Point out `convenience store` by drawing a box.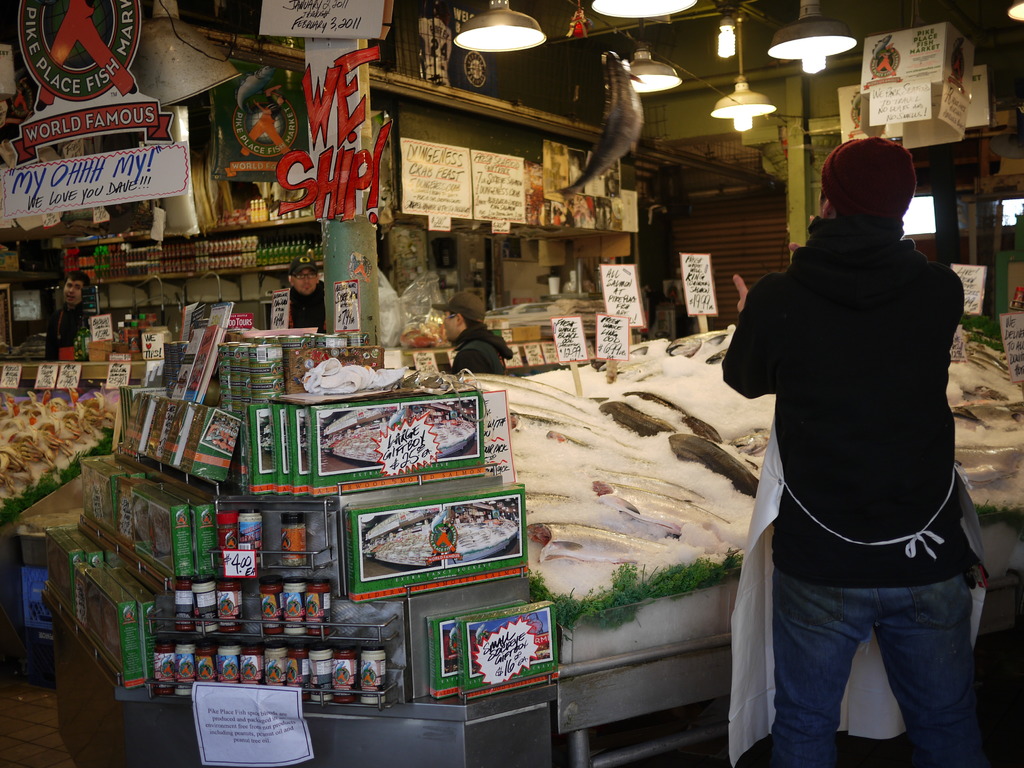
detection(0, 28, 957, 750).
